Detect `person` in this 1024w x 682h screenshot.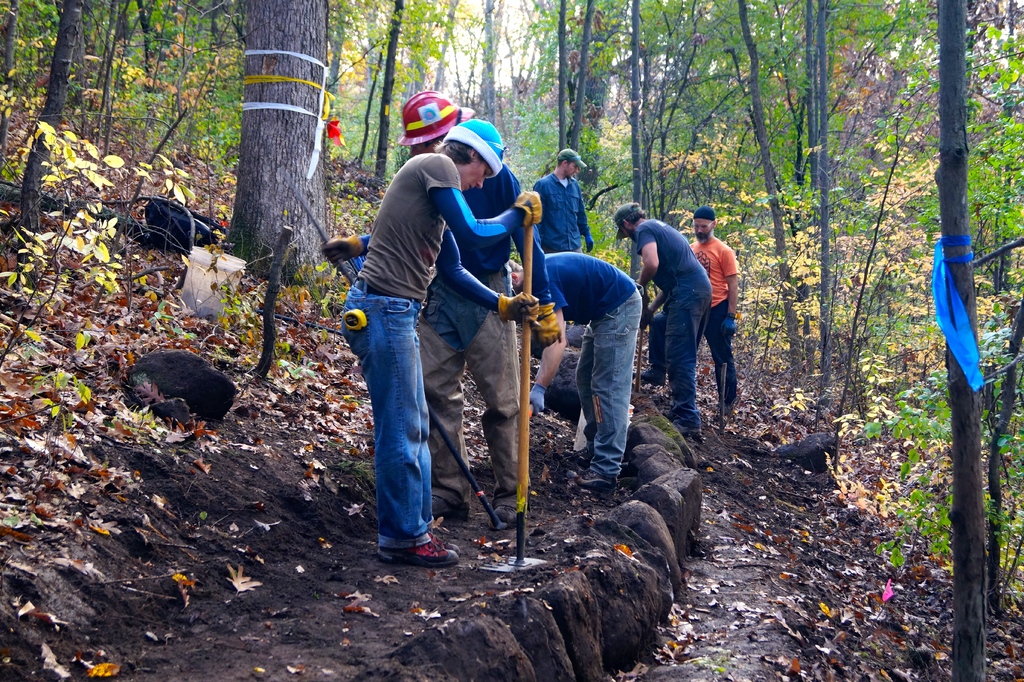
Detection: (619,202,712,432).
